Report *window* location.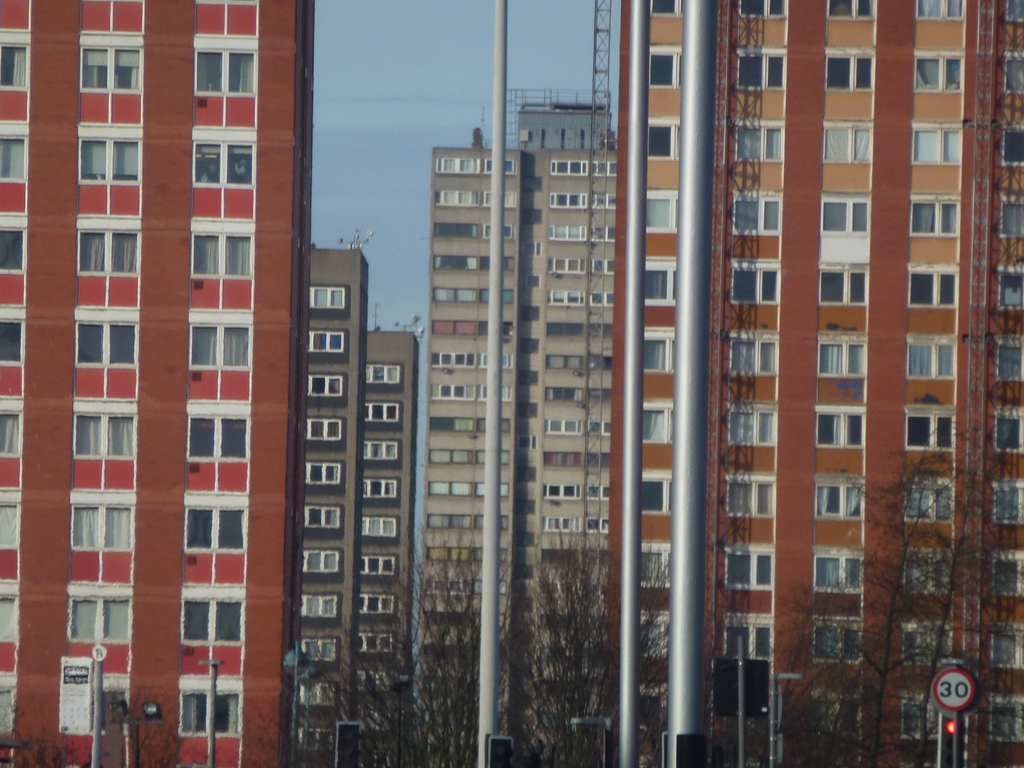
Report: 70/584/131/645.
